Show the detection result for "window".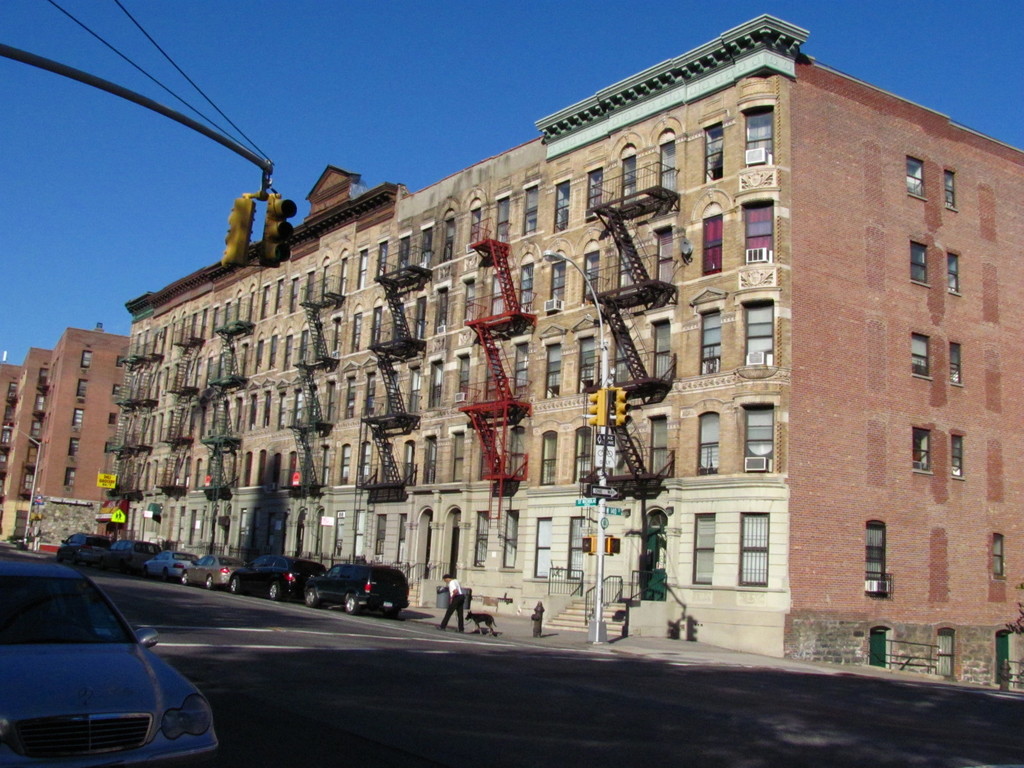
620:156:637:193.
